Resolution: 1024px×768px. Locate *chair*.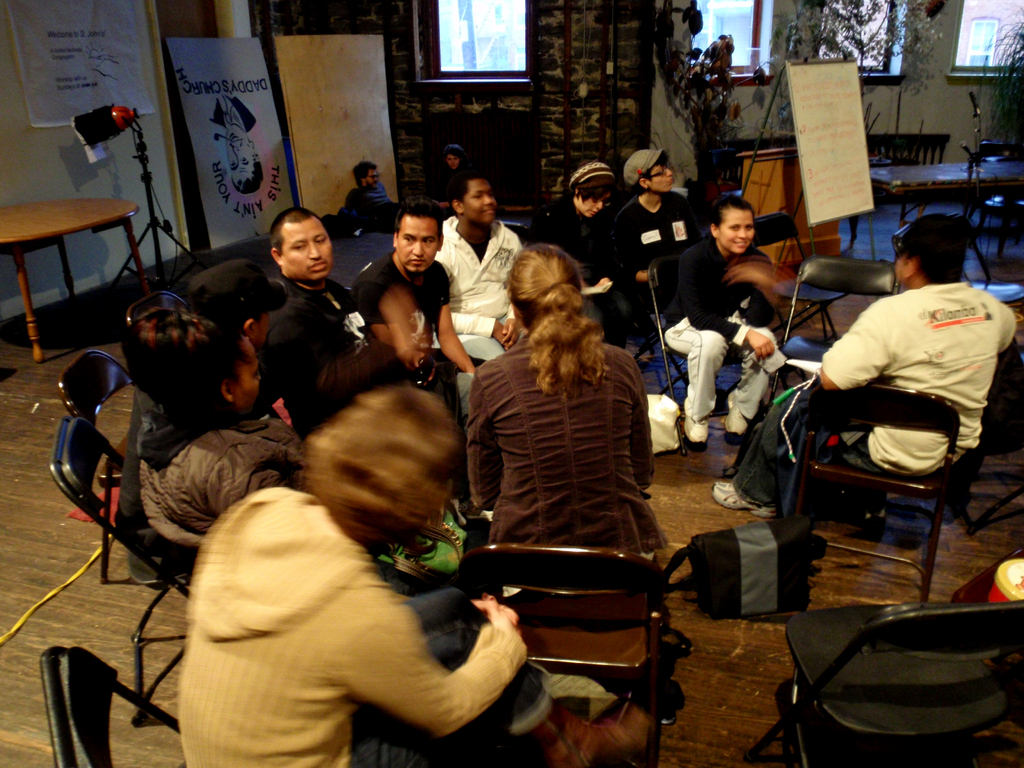
x1=776, y1=570, x2=1023, y2=767.
